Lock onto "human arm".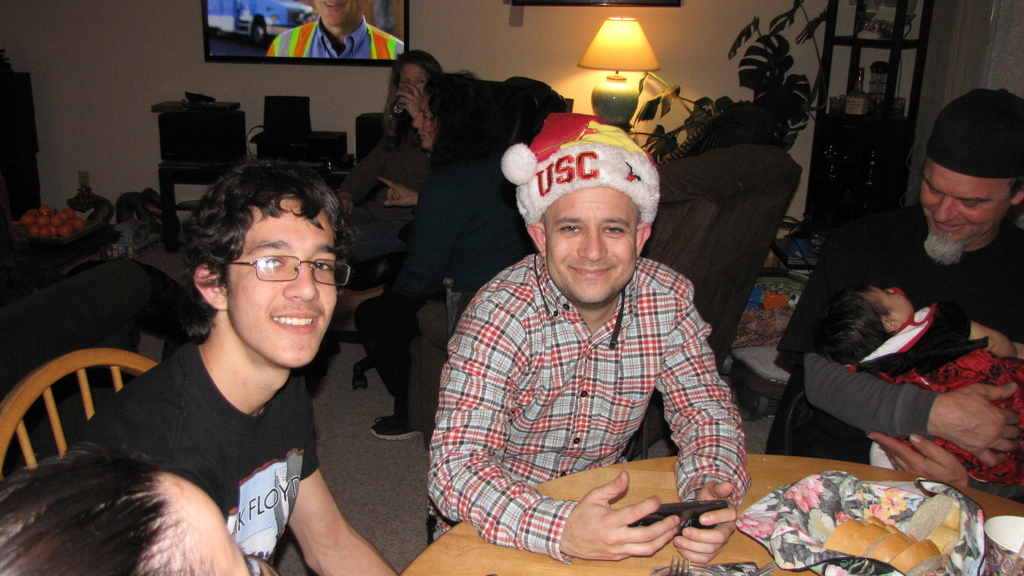
Locked: bbox=[805, 357, 1020, 472].
